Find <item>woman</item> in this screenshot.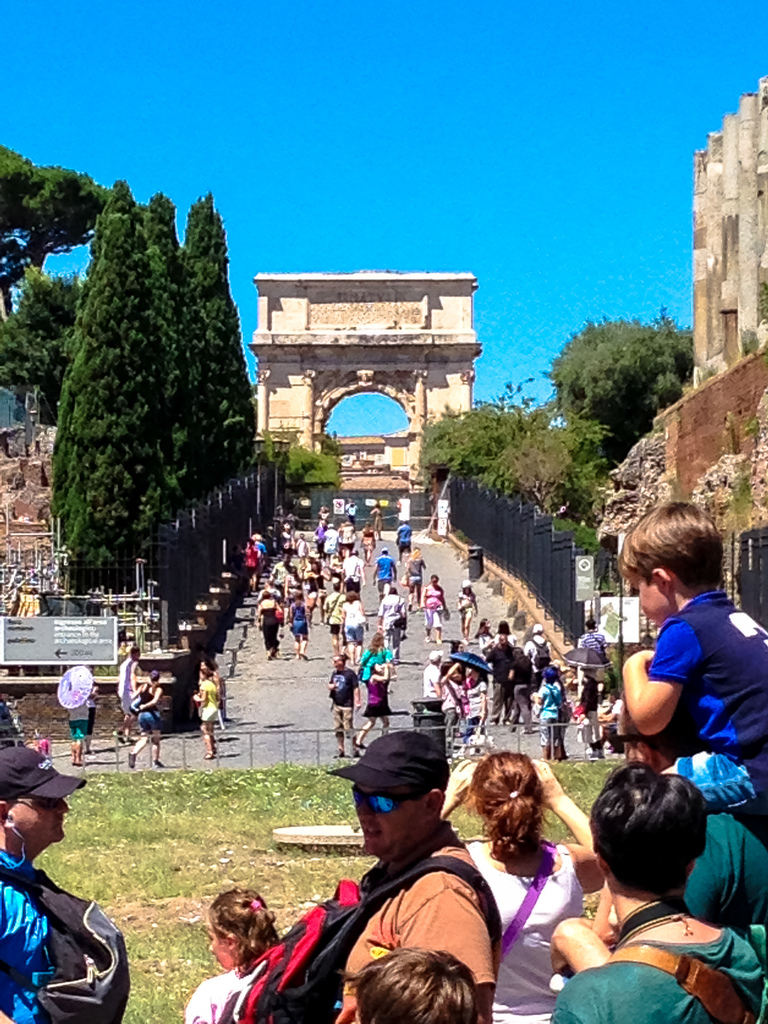
The bounding box for <item>woman</item> is <box>553,765,767,1023</box>.
